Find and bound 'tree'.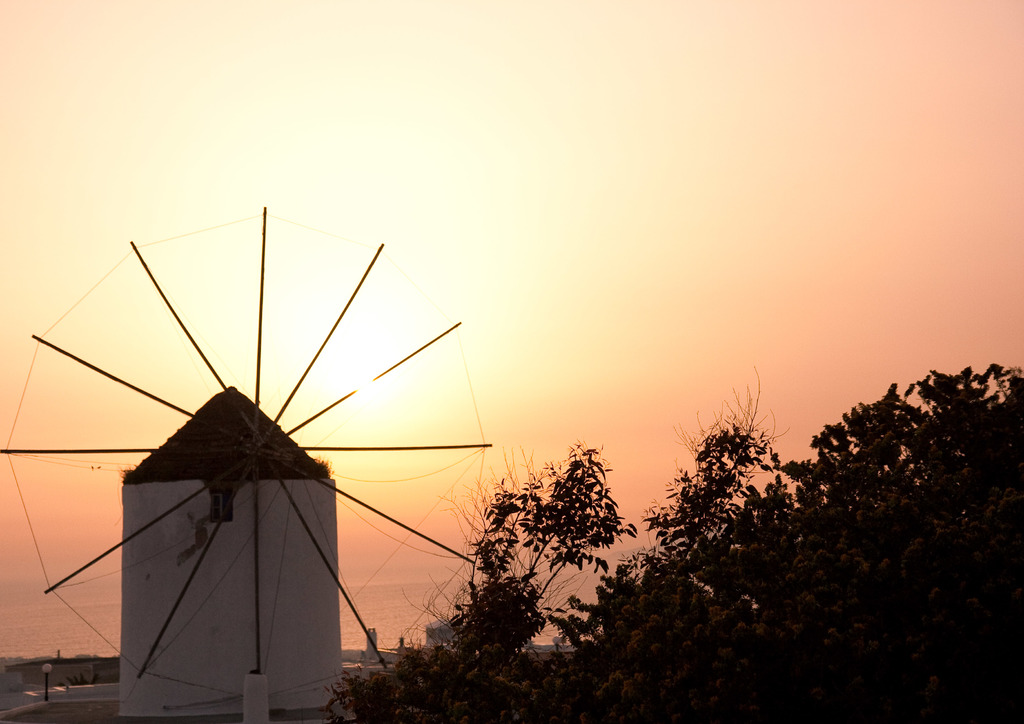
Bound: crop(330, 363, 787, 723).
